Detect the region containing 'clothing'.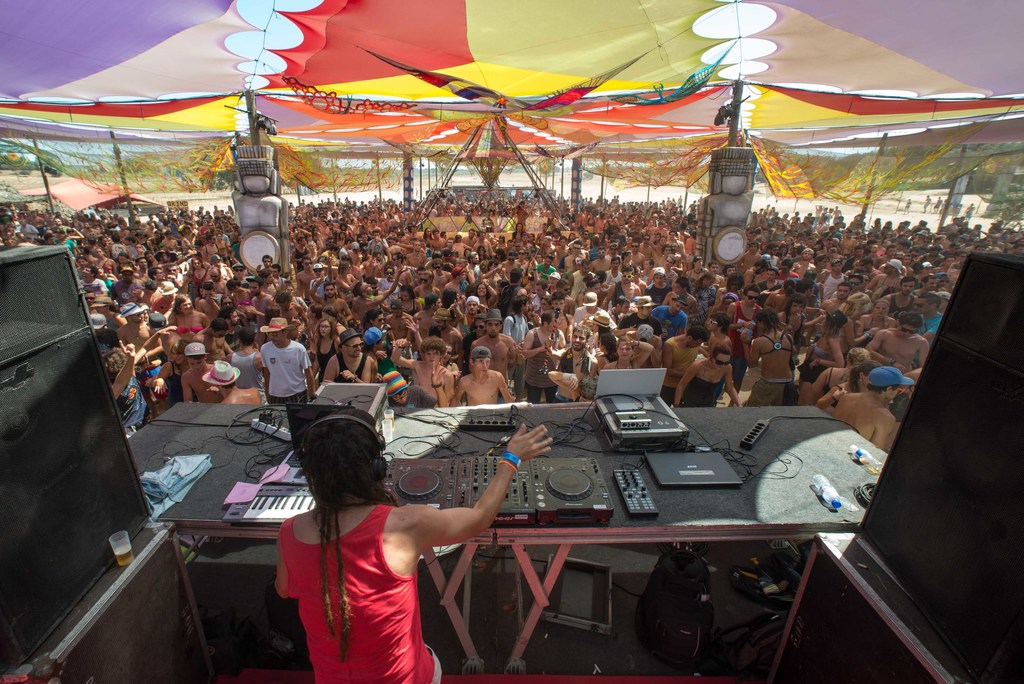
[266, 388, 312, 406].
